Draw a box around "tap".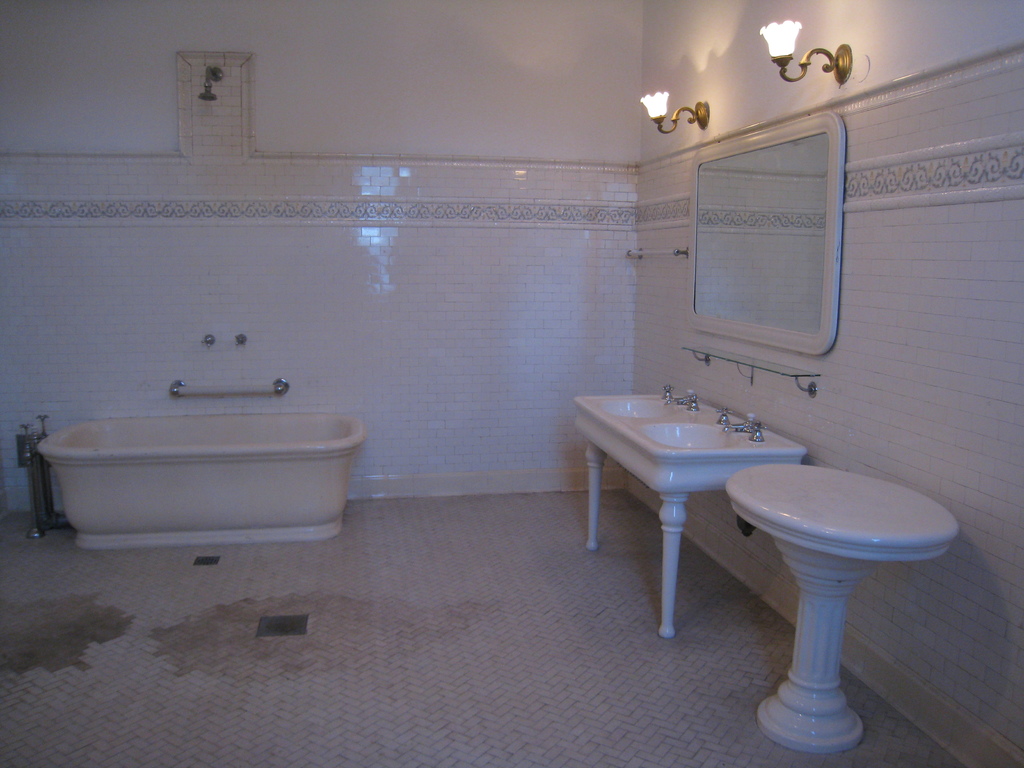
718 407 769 446.
